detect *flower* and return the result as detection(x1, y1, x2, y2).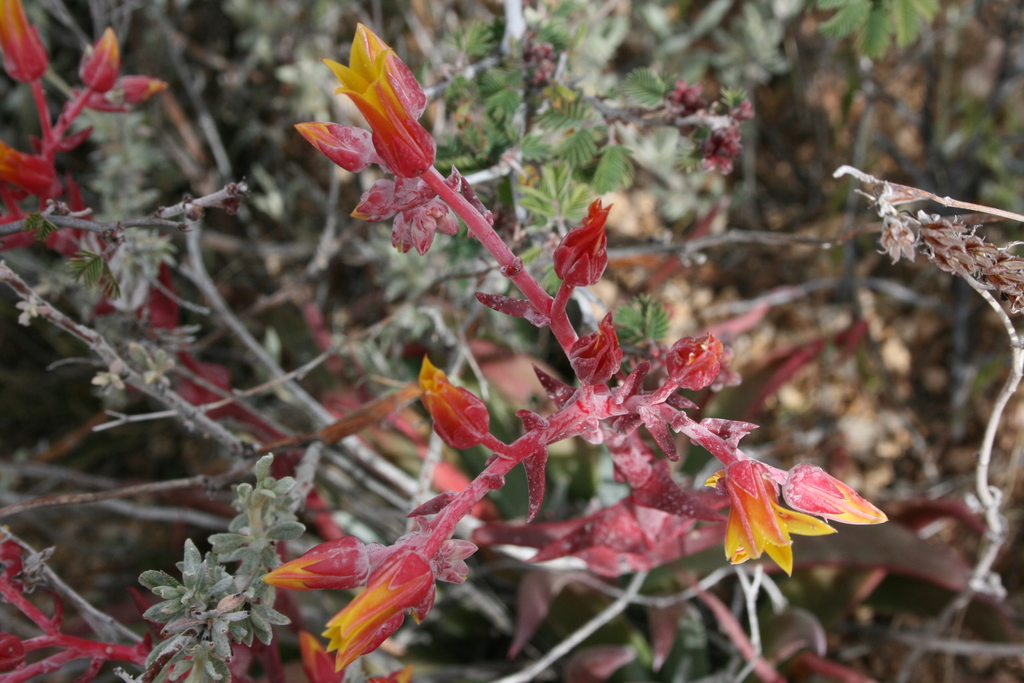
detection(415, 366, 490, 461).
